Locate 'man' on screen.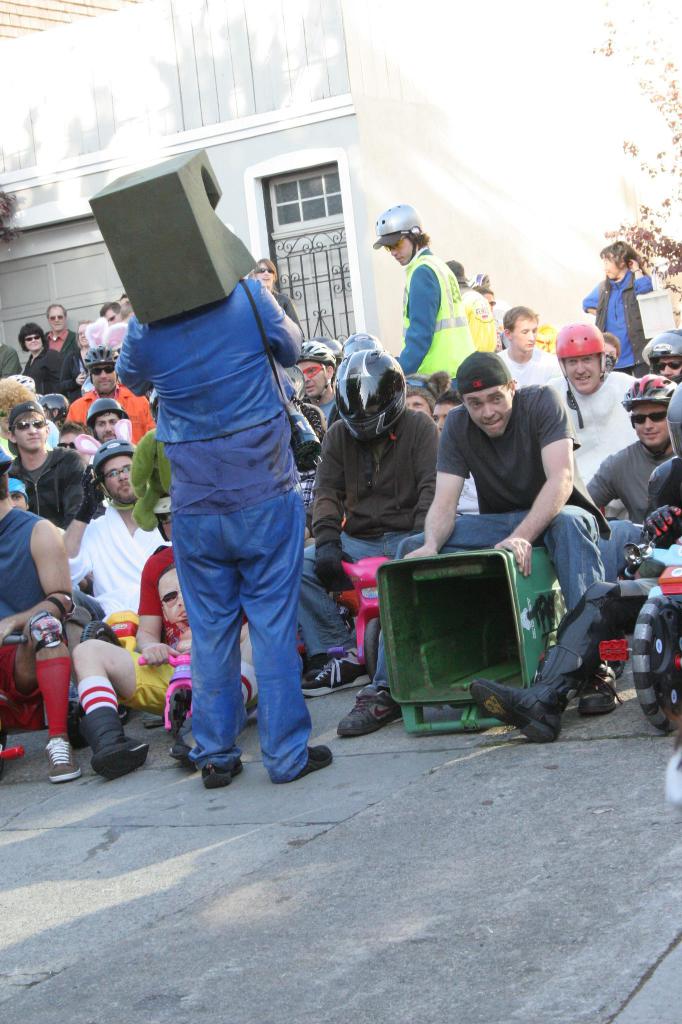
On screen at rect(545, 321, 642, 518).
